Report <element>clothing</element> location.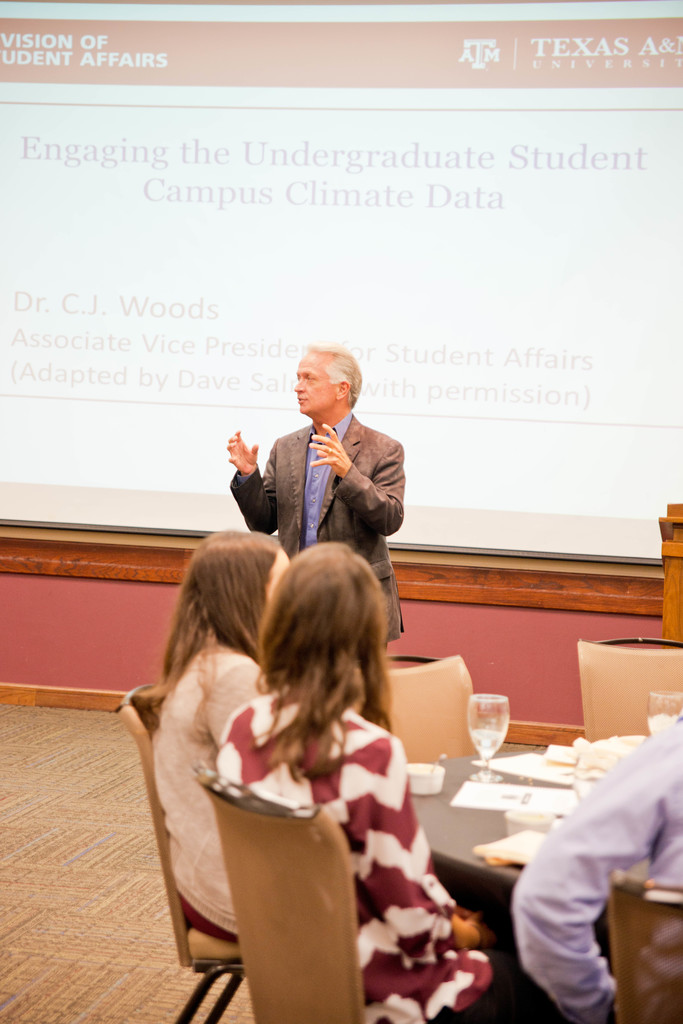
Report: x1=214 y1=691 x2=558 y2=1023.
